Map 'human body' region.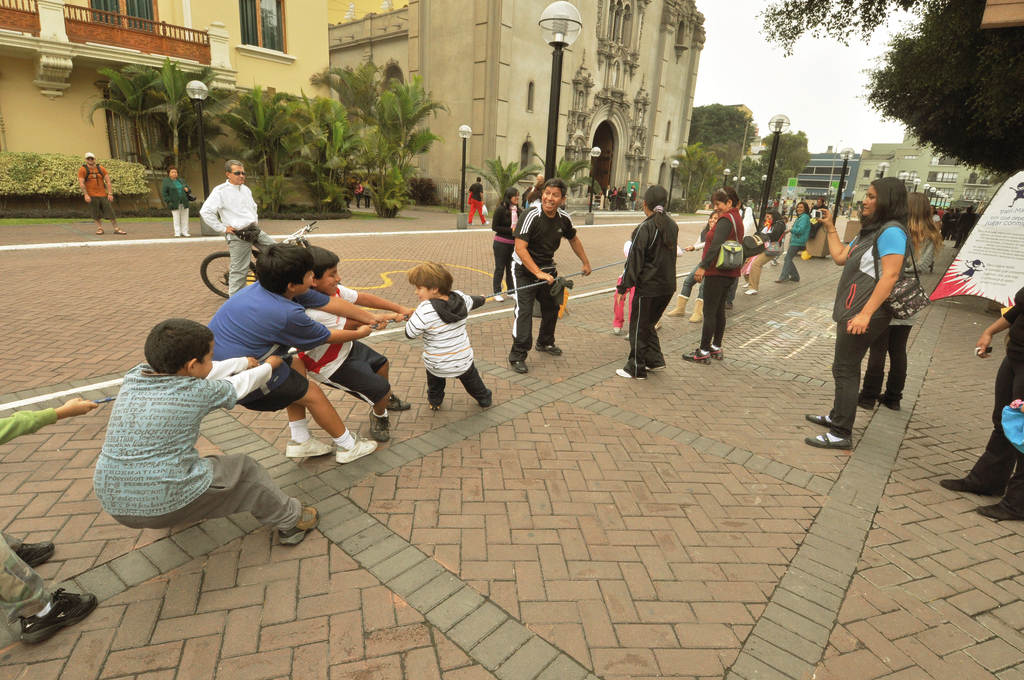
Mapped to Rect(78, 162, 126, 236).
